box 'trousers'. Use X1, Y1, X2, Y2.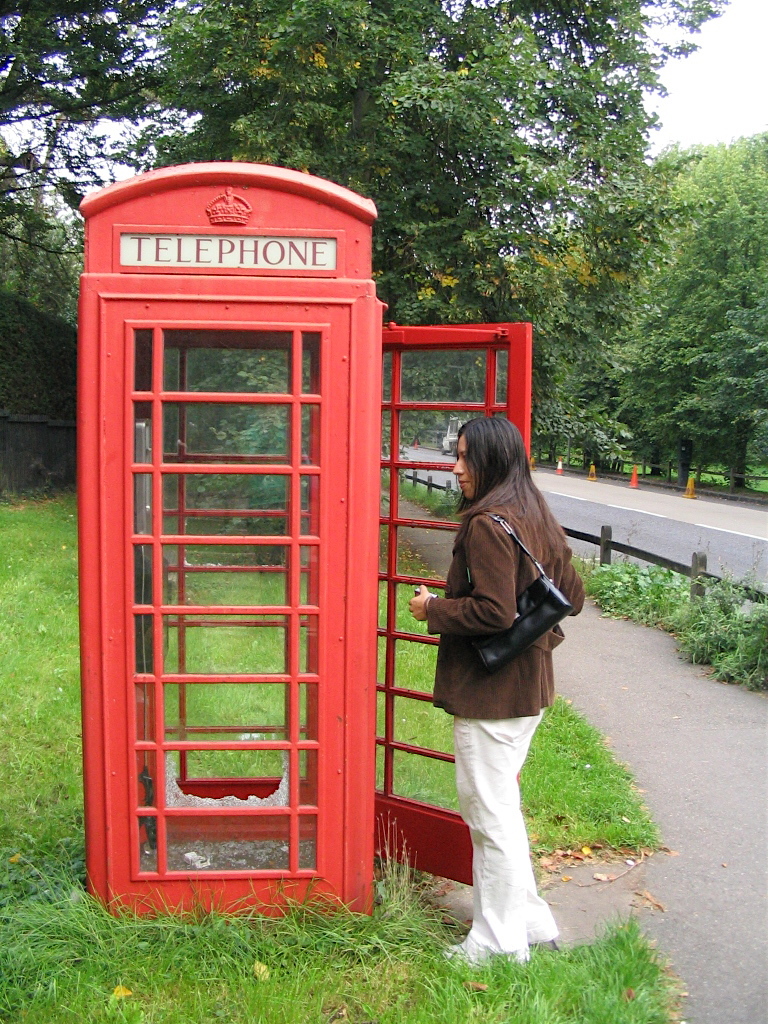
449, 694, 576, 934.
